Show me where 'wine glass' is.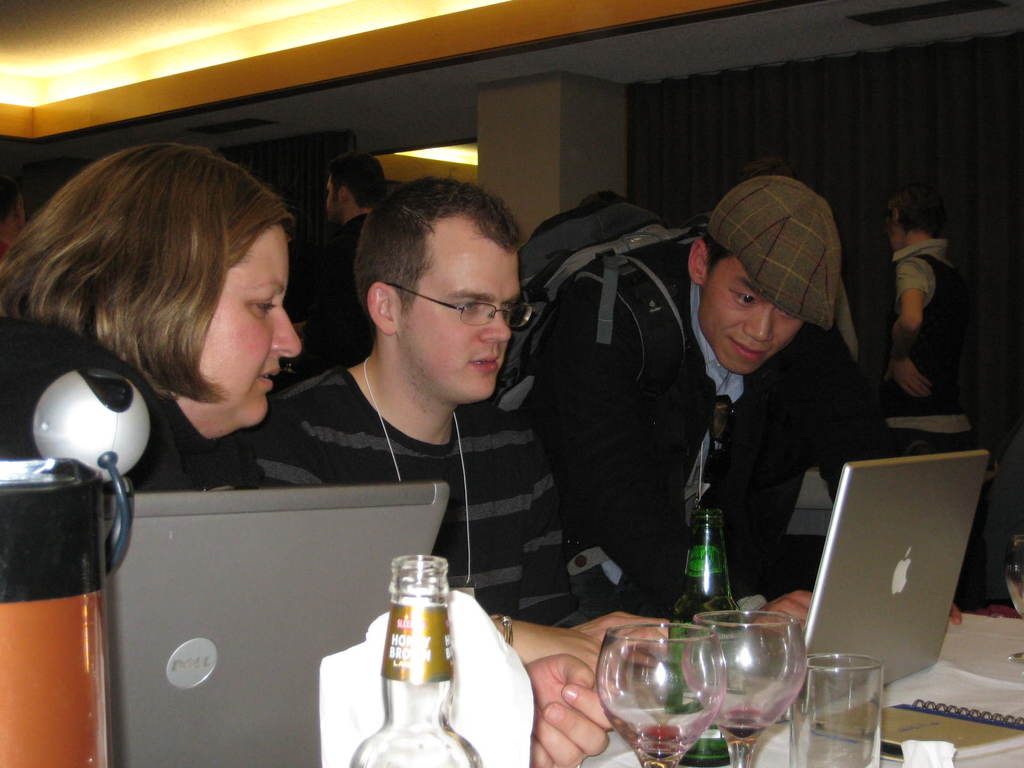
'wine glass' is at l=689, t=609, r=804, b=767.
